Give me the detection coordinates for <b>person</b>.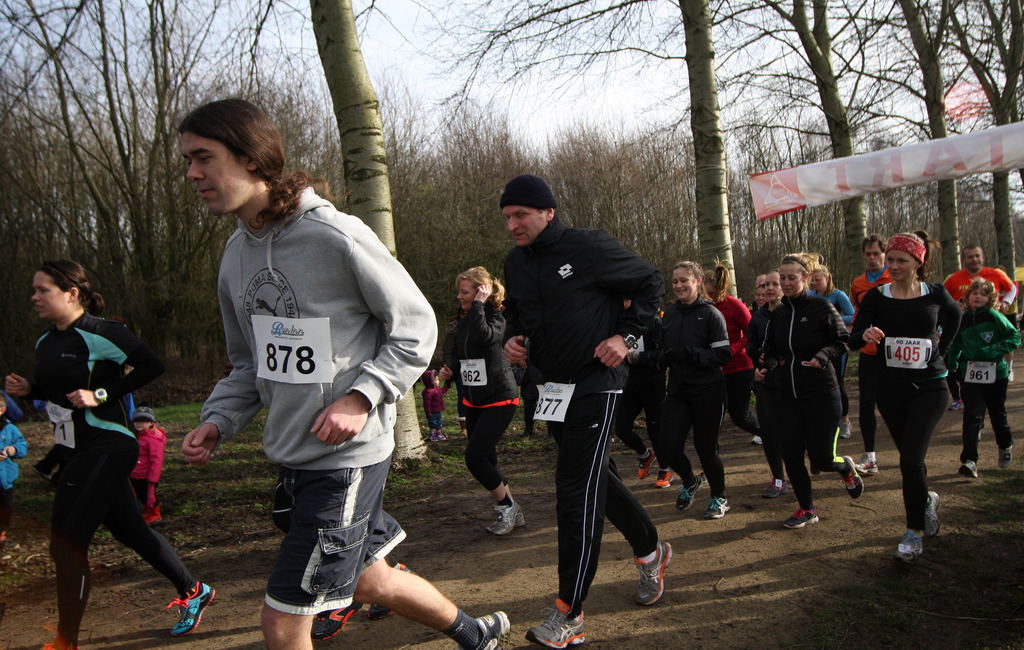
box=[429, 258, 516, 532].
